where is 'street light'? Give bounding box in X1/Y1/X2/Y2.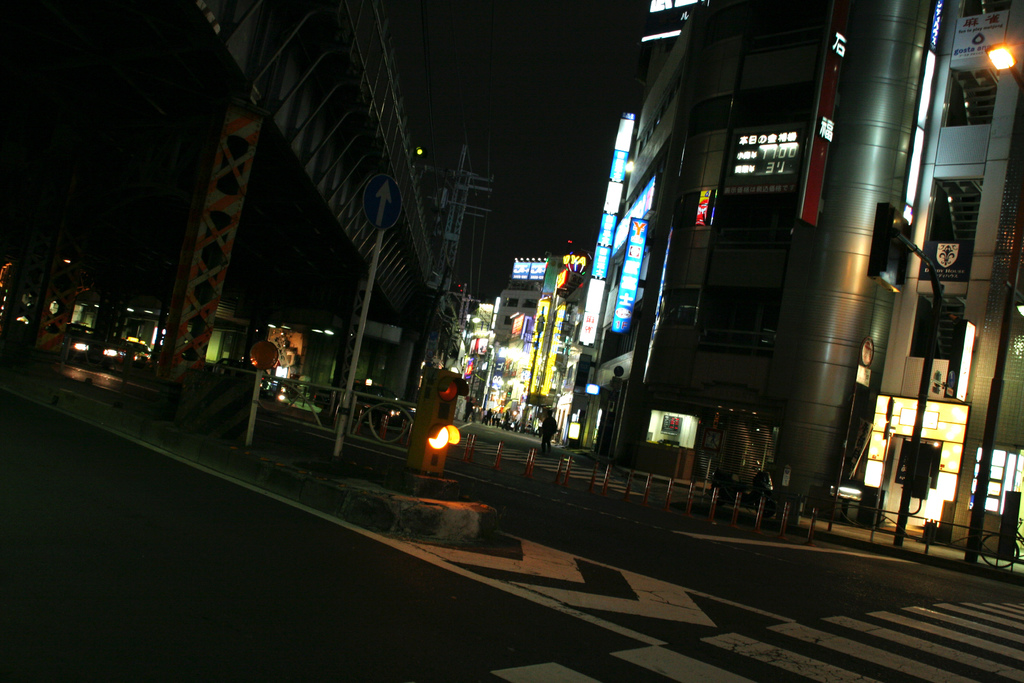
989/45/1023/85.
